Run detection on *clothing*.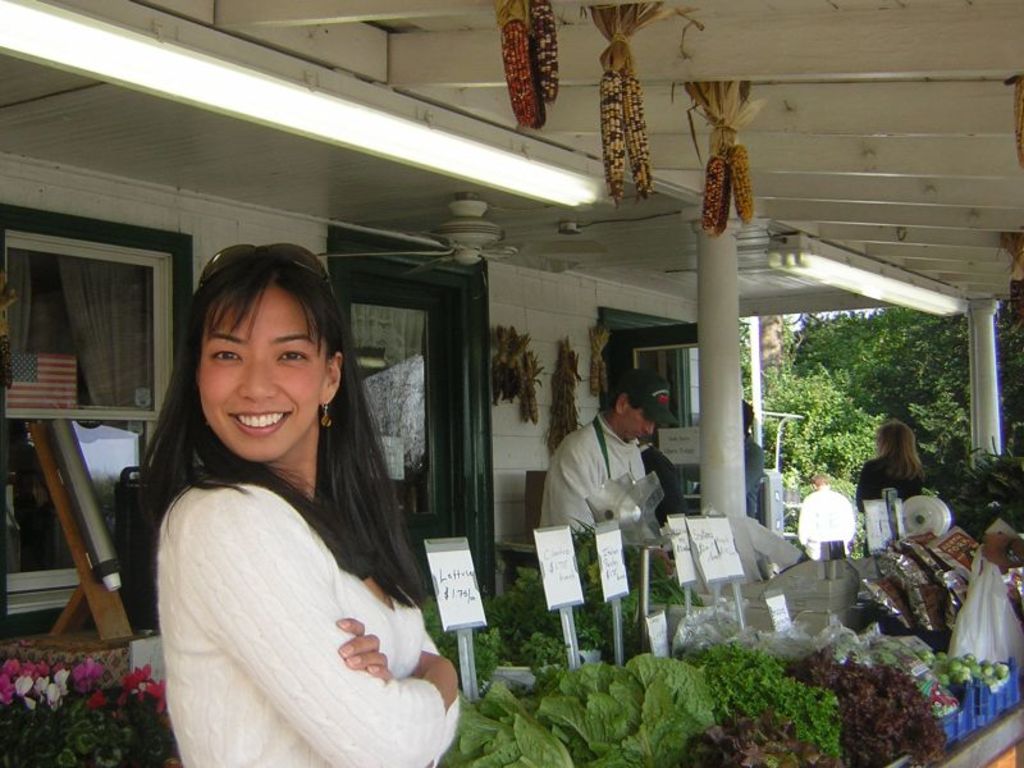
Result: [154, 471, 460, 767].
